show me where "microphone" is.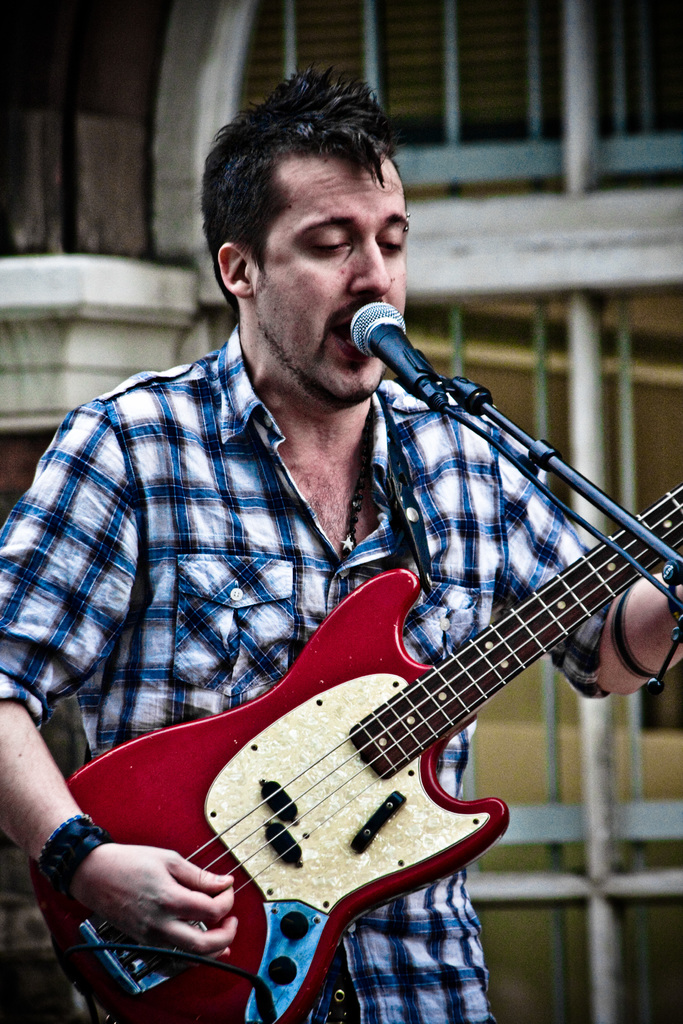
"microphone" is at <bbox>344, 288, 454, 417</bbox>.
